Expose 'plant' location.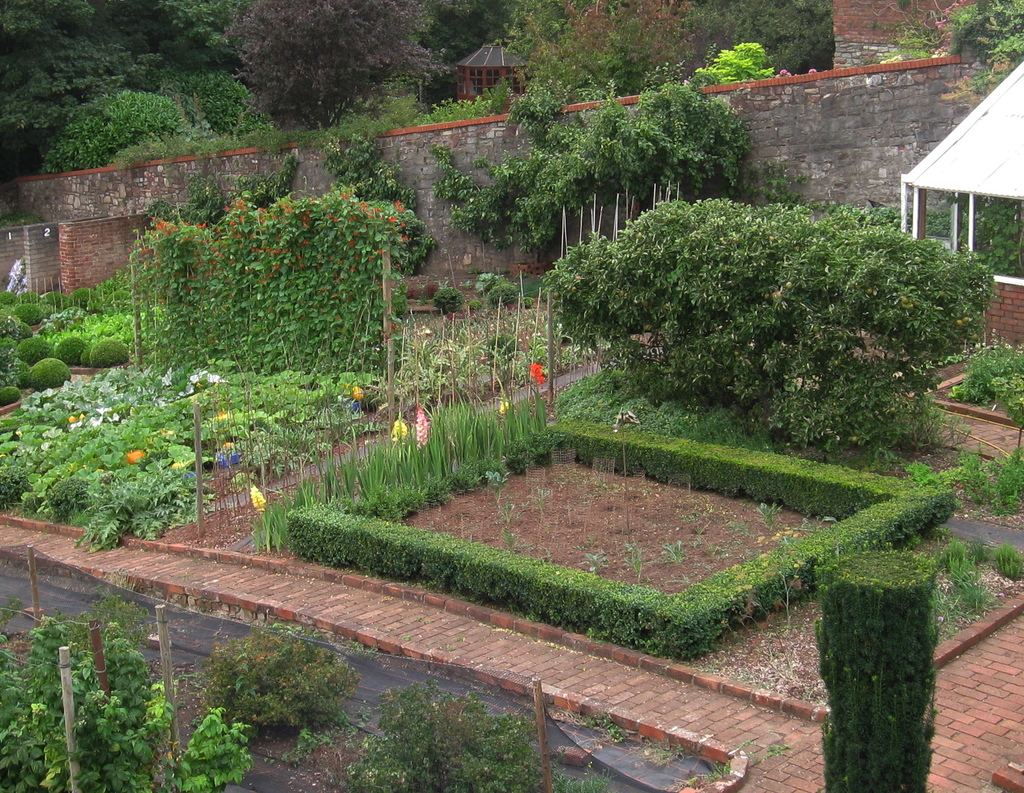
Exposed at <box>816,541,956,792</box>.
